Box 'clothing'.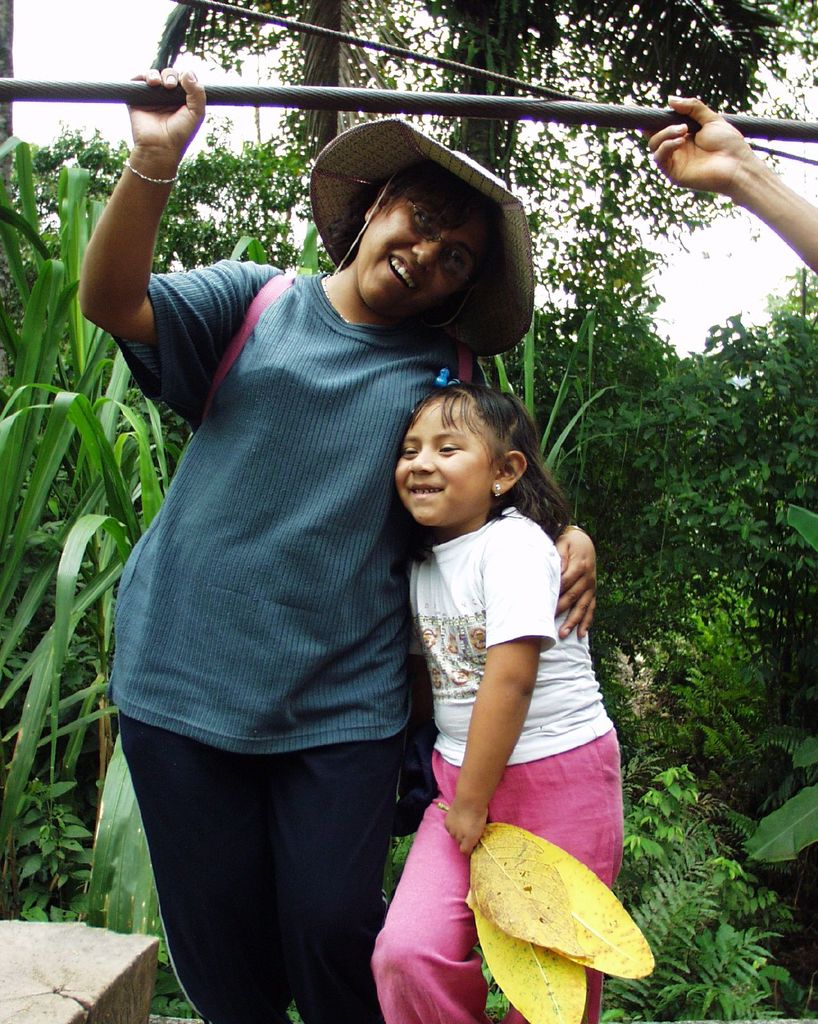
detection(112, 138, 487, 1018).
